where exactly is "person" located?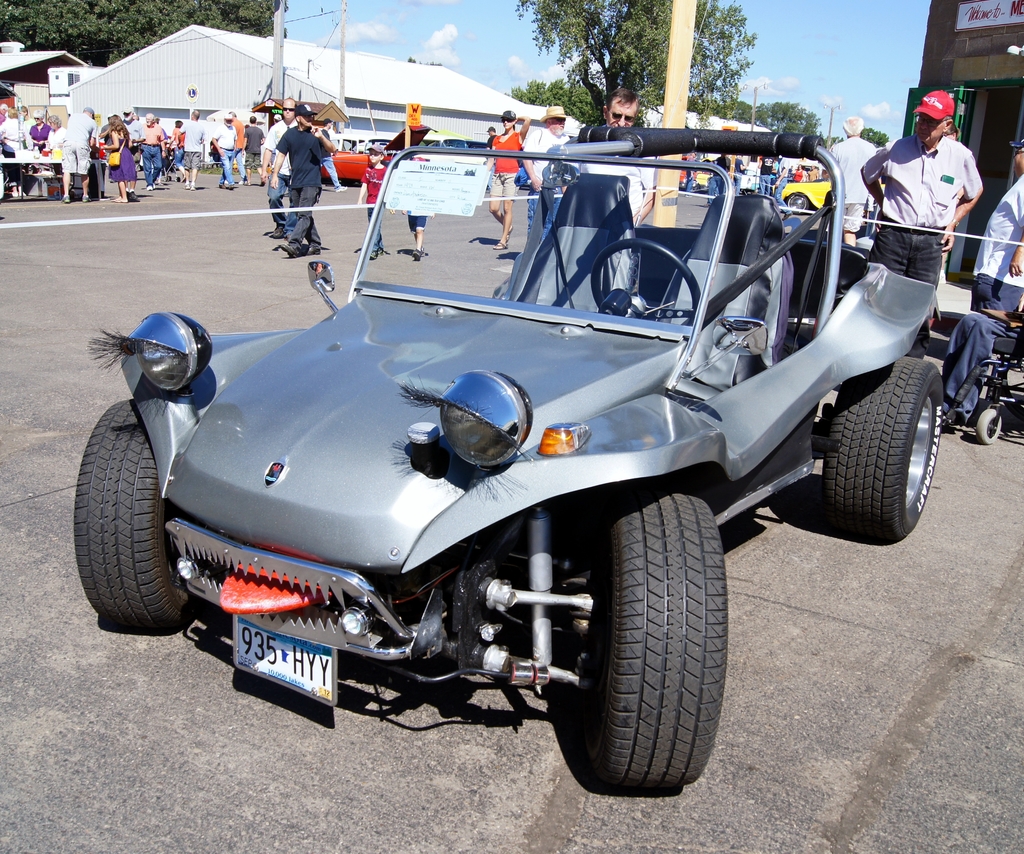
Its bounding box is <box>139,118,165,189</box>.
